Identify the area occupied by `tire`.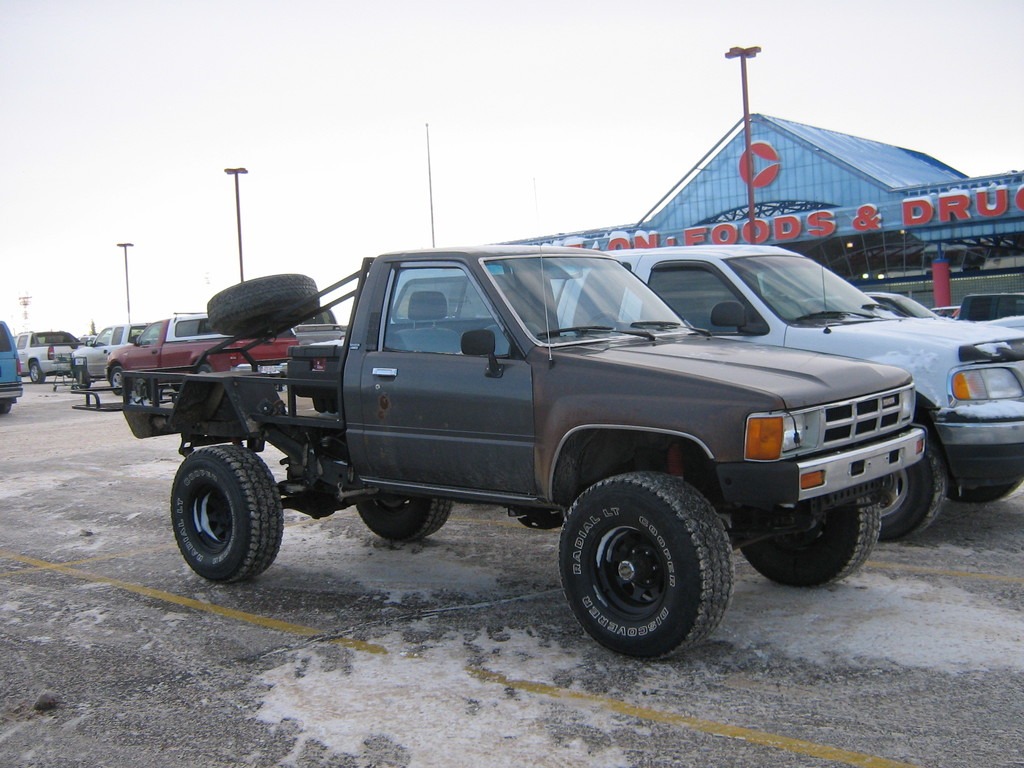
Area: [left=205, top=273, right=319, bottom=338].
